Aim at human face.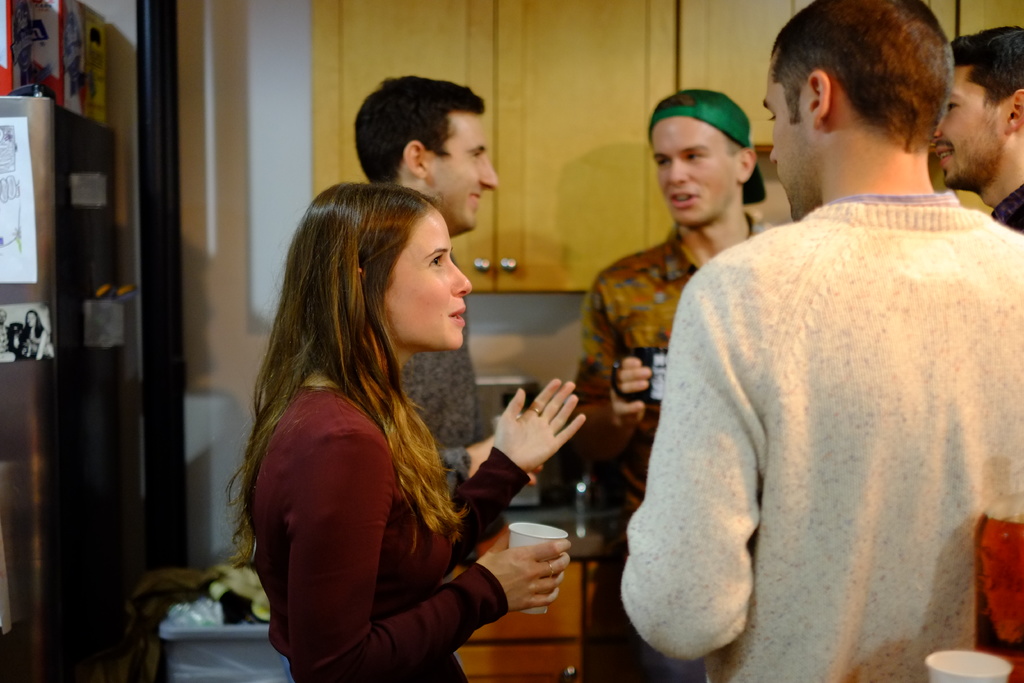
Aimed at (left=769, top=62, right=824, bottom=223).
